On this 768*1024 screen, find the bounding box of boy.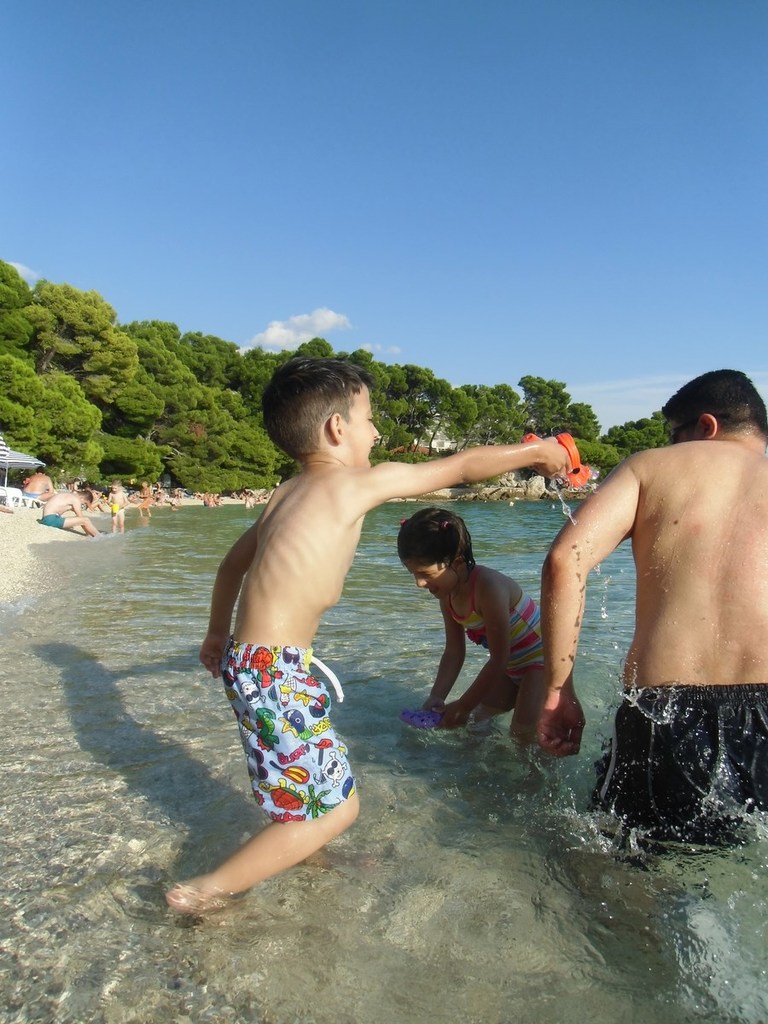
Bounding box: select_region(154, 353, 573, 932).
